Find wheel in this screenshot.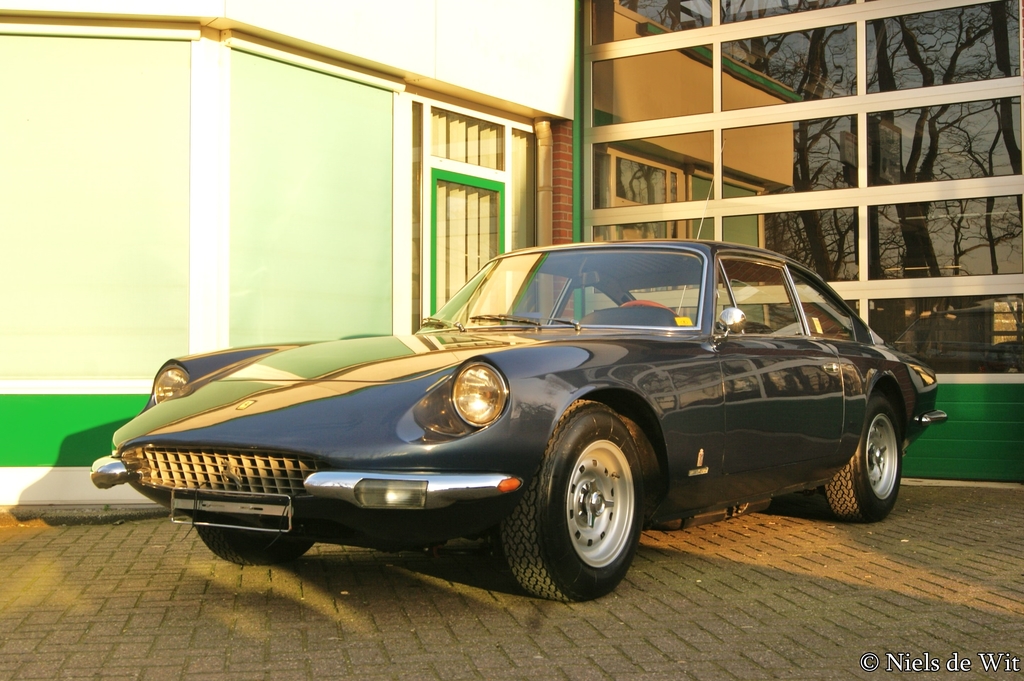
The bounding box for wheel is [500, 397, 651, 600].
